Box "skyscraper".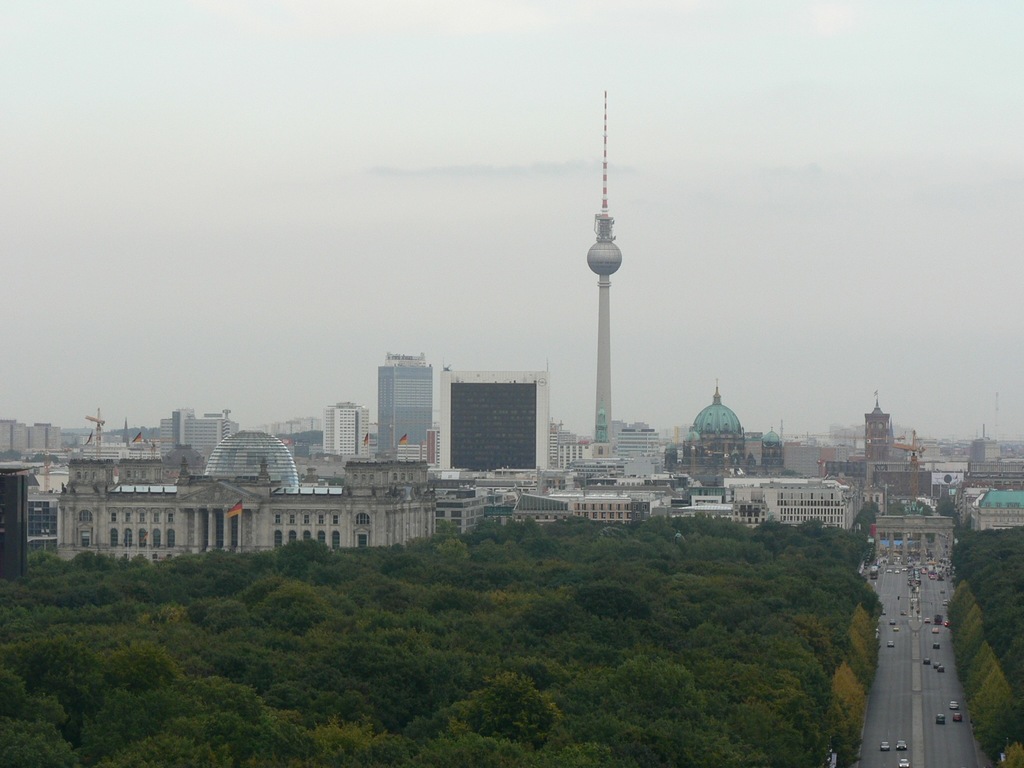
rect(377, 349, 430, 465).
